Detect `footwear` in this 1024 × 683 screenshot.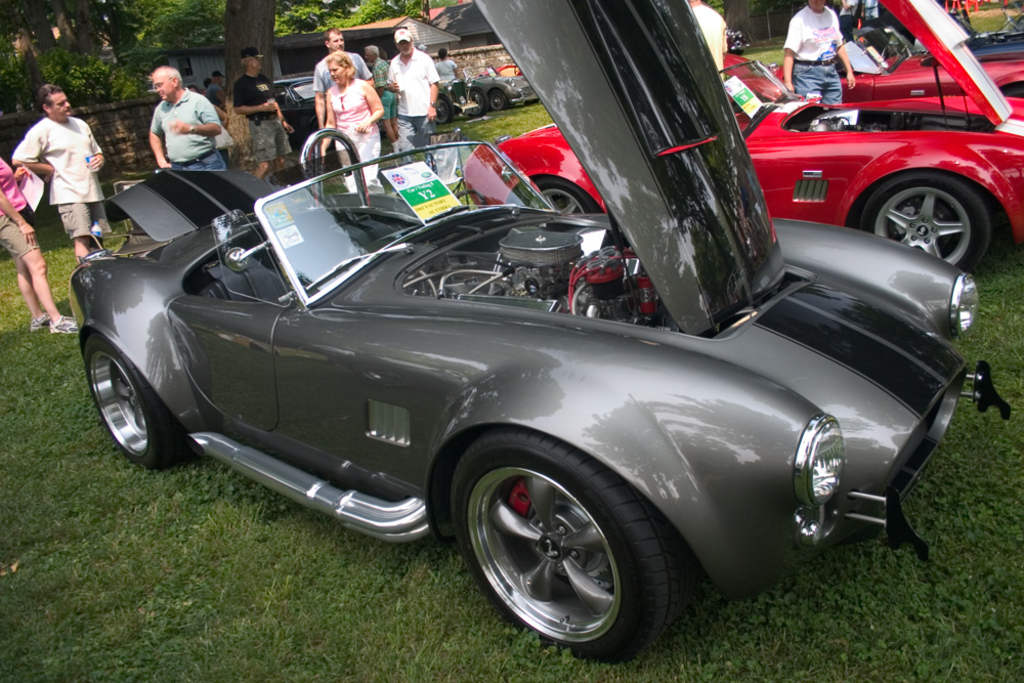
Detection: {"left": 32, "top": 319, "right": 45, "bottom": 329}.
